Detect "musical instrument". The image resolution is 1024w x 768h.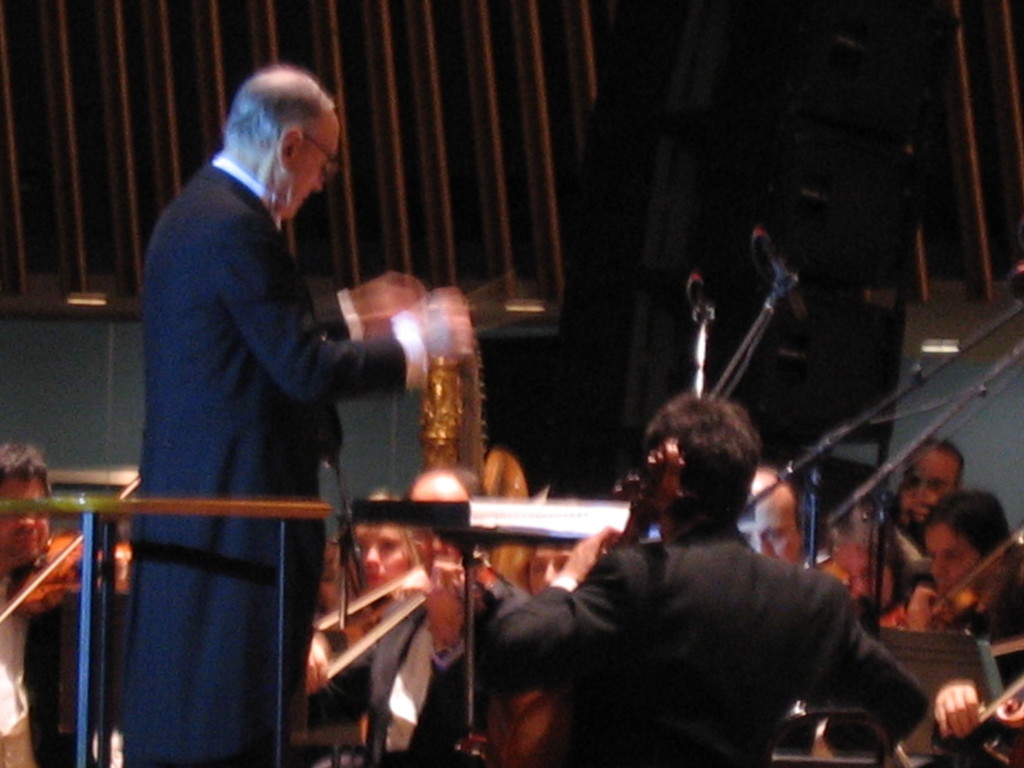
0/458/148/626.
